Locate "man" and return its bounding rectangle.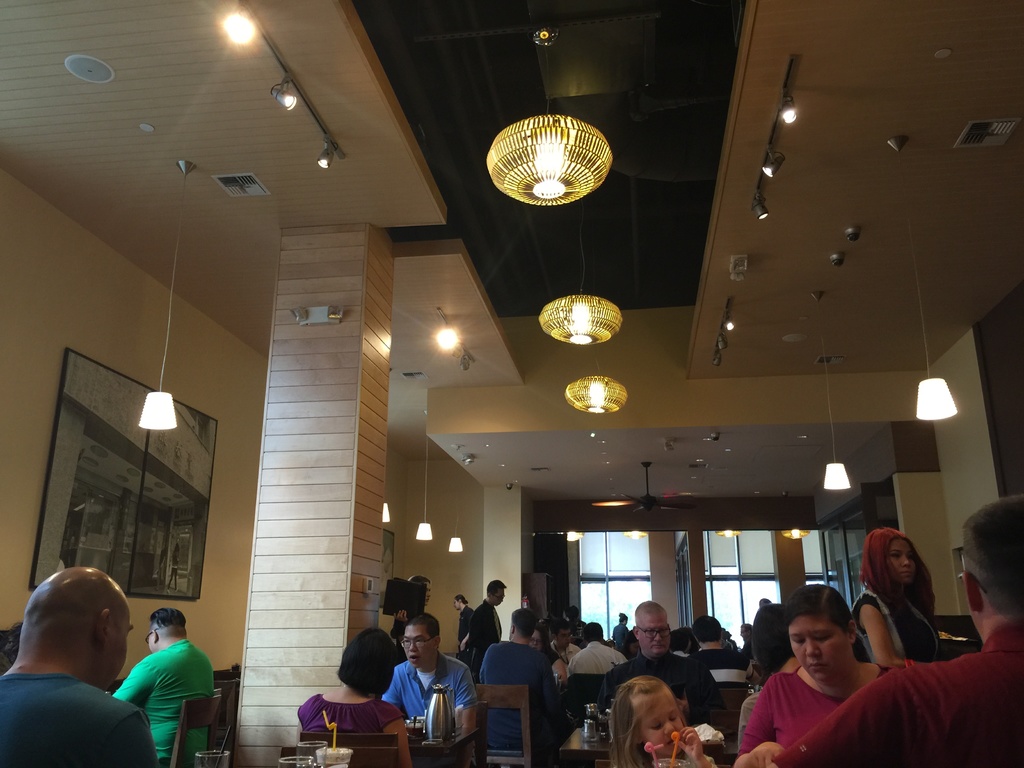
region(380, 615, 481, 733).
